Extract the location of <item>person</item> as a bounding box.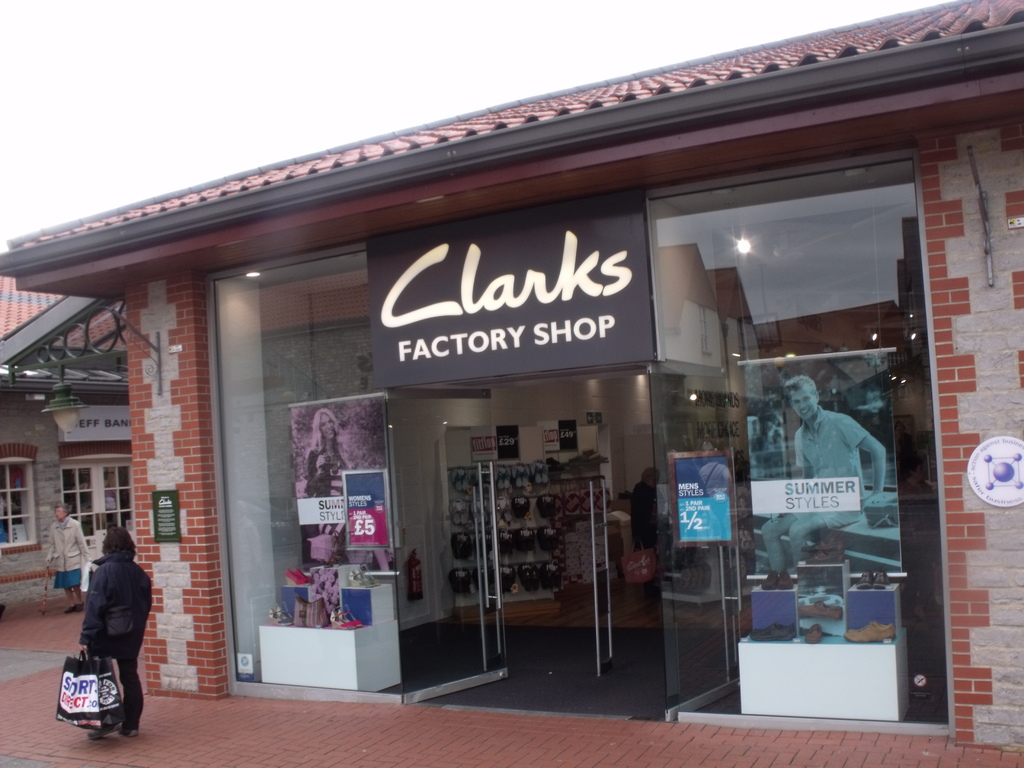
(left=760, top=380, right=886, bottom=592).
